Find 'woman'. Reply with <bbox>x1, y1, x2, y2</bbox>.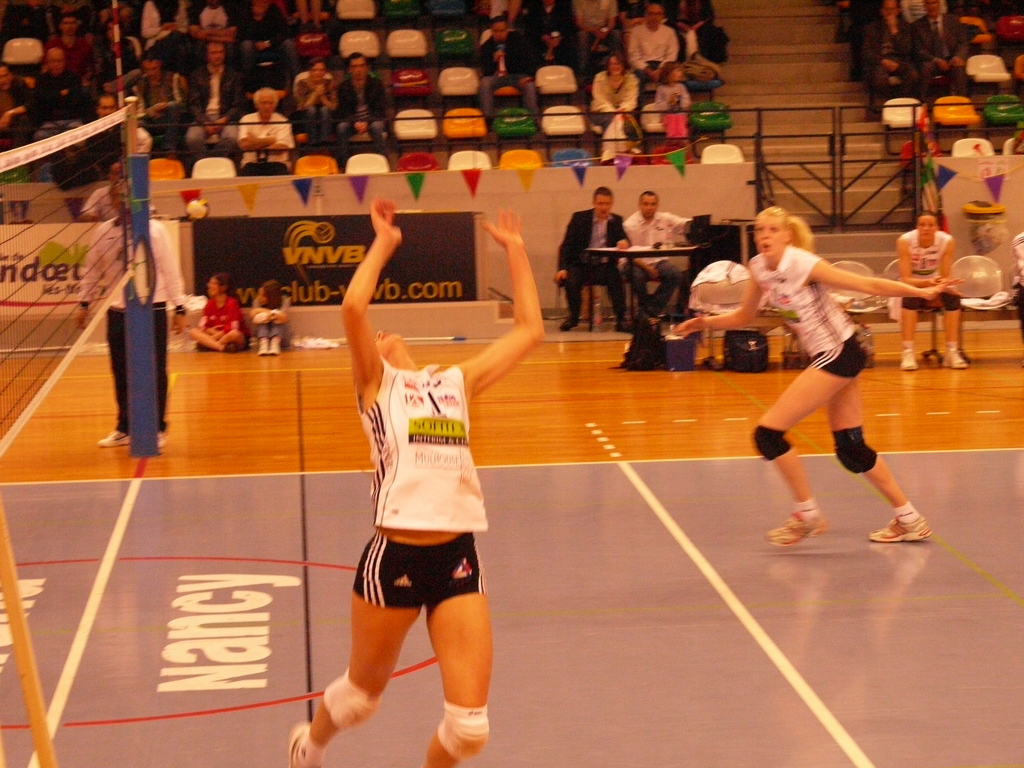
<bbox>868, 1, 907, 116</bbox>.
